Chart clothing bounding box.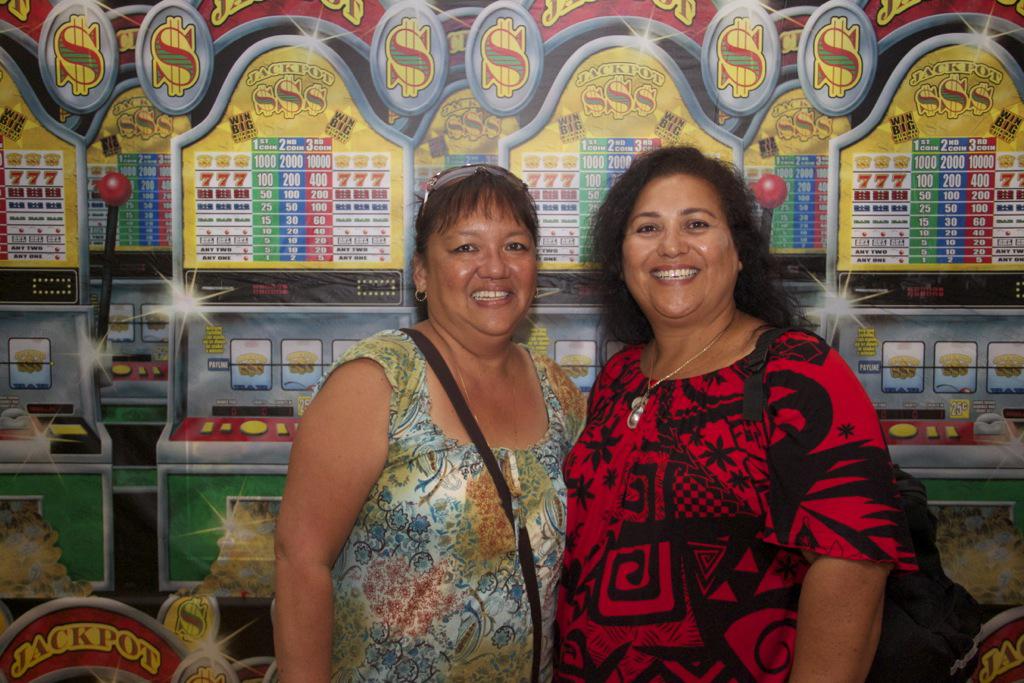
Charted: (544,320,912,682).
